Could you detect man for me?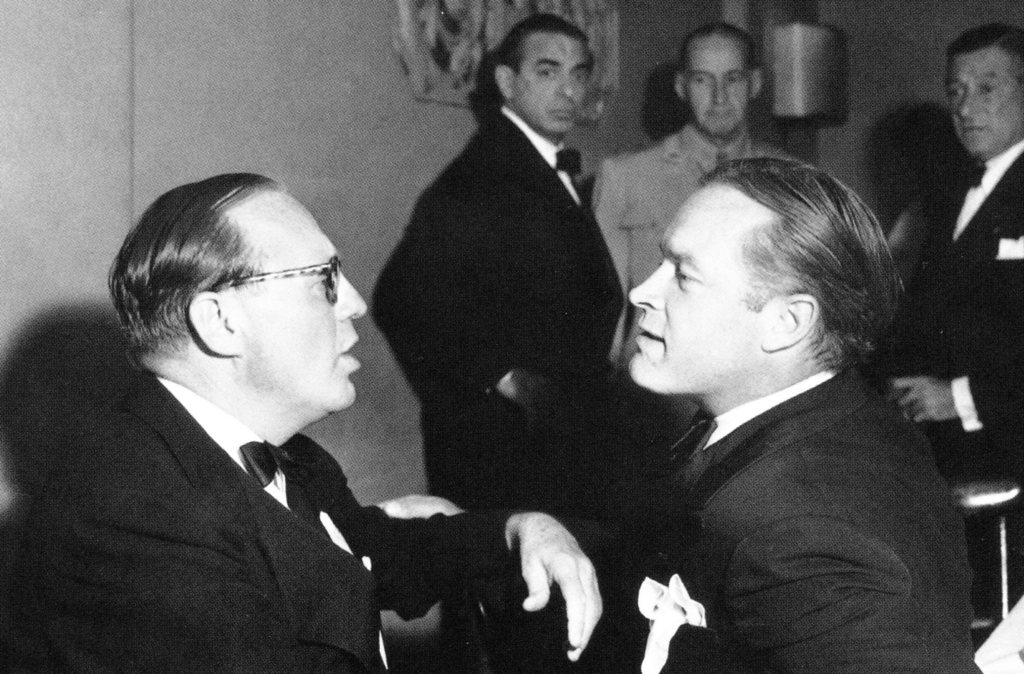
Detection result: <bbox>588, 21, 799, 295</bbox>.
